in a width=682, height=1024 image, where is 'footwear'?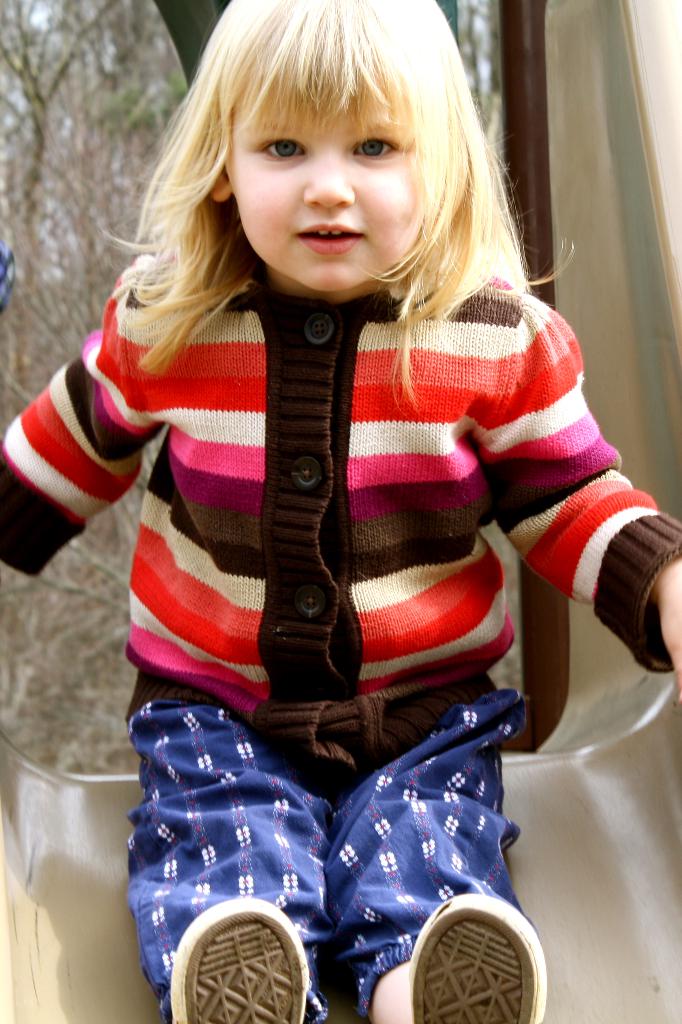
[left=408, top=892, right=550, bottom=1023].
